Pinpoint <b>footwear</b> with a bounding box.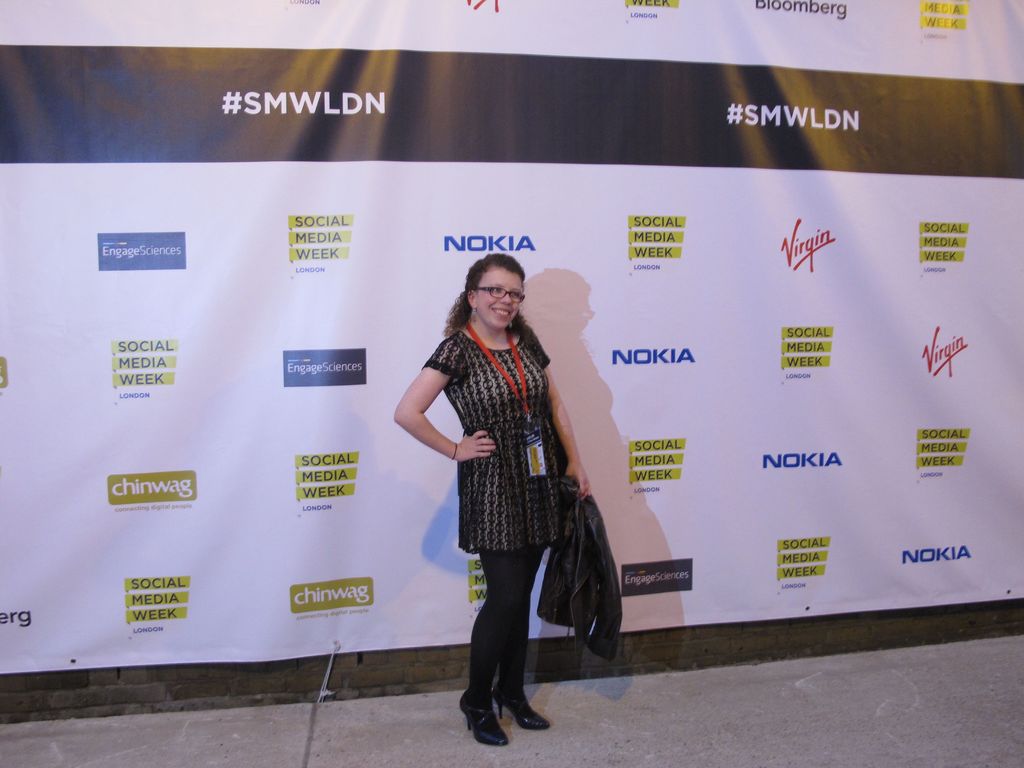
457:696:511:749.
